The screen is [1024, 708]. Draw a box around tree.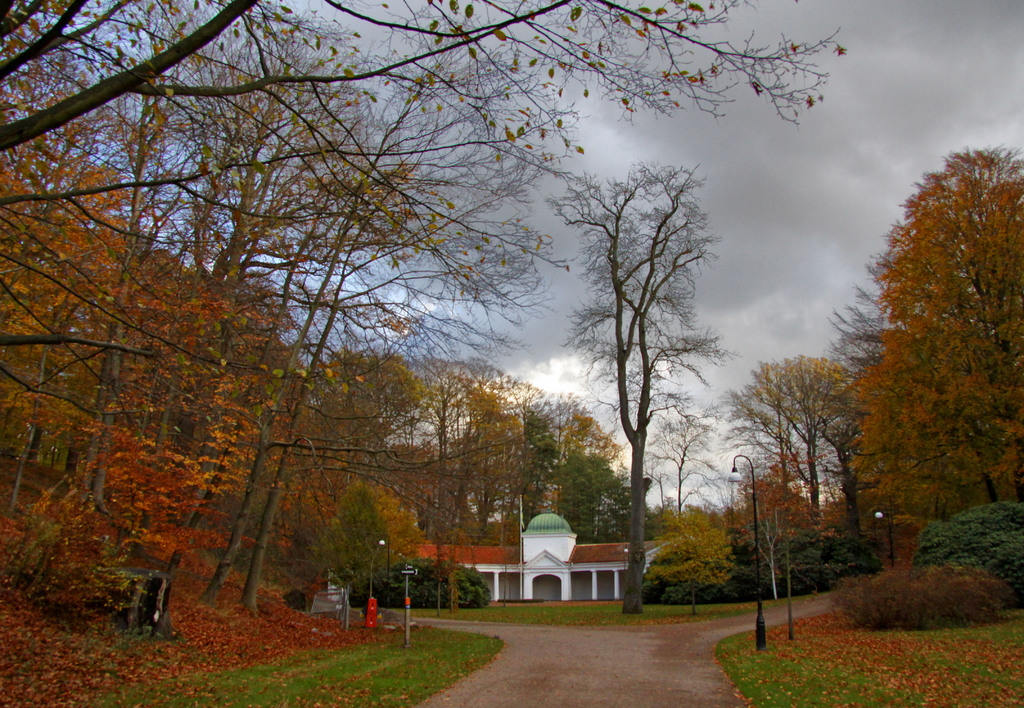
[396, 558, 502, 597].
